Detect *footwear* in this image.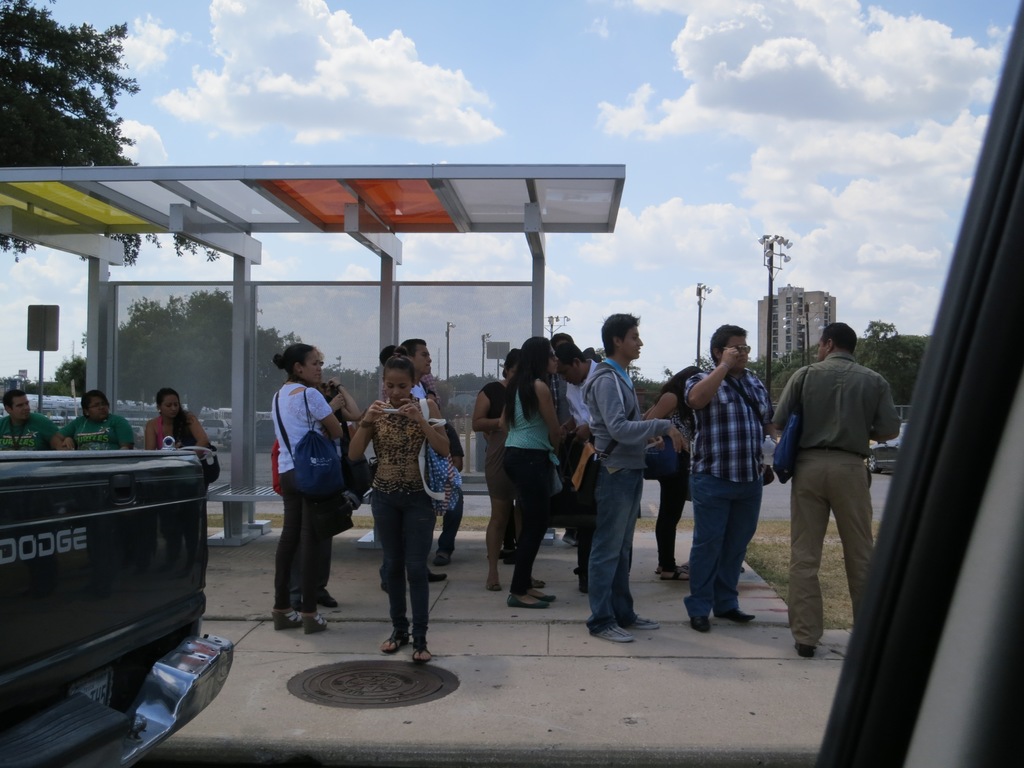
Detection: rect(511, 595, 545, 609).
